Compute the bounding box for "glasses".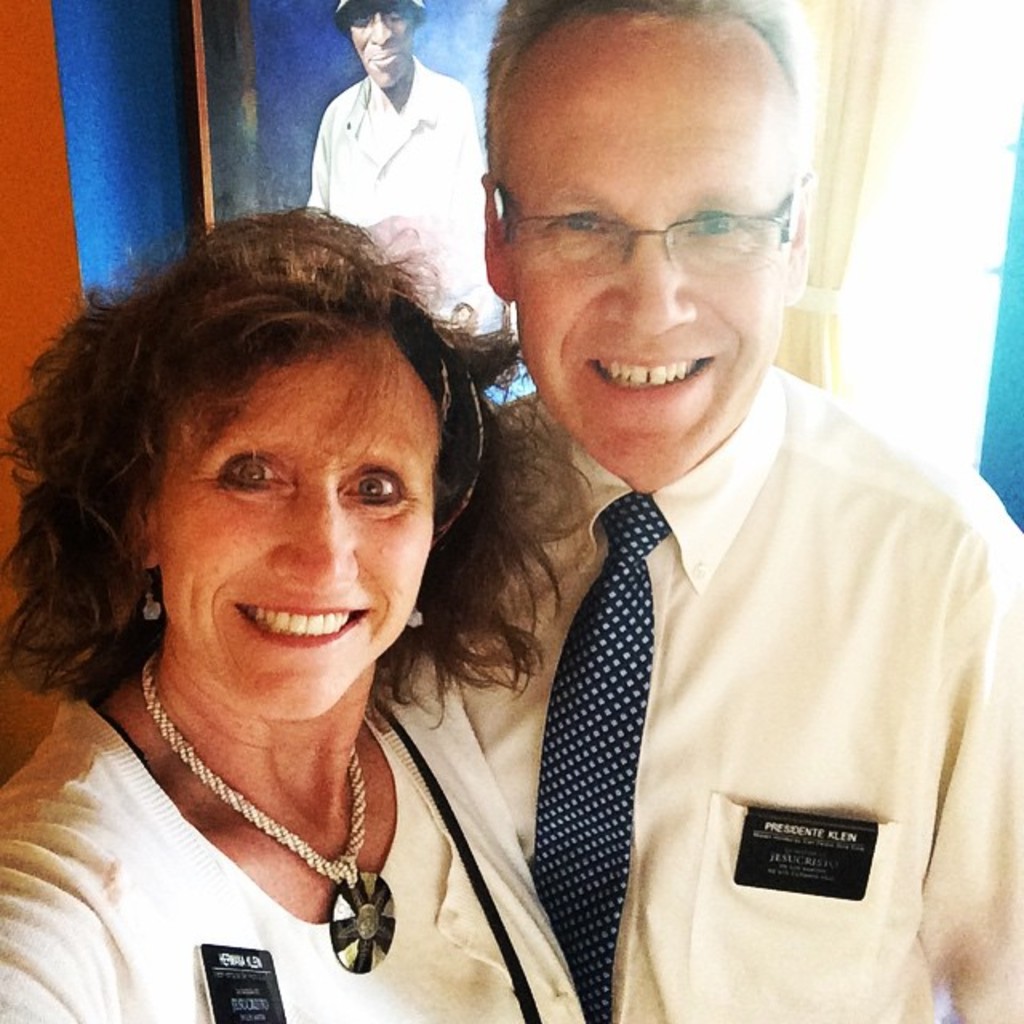
[502,182,800,293].
